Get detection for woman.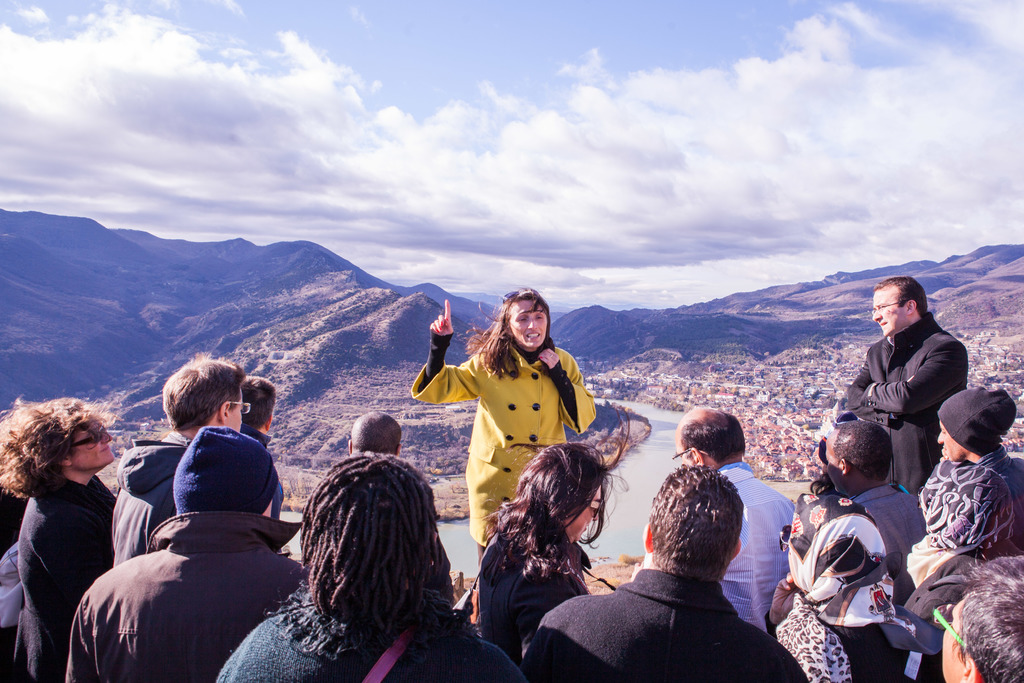
Detection: x1=760, y1=491, x2=950, y2=682.
